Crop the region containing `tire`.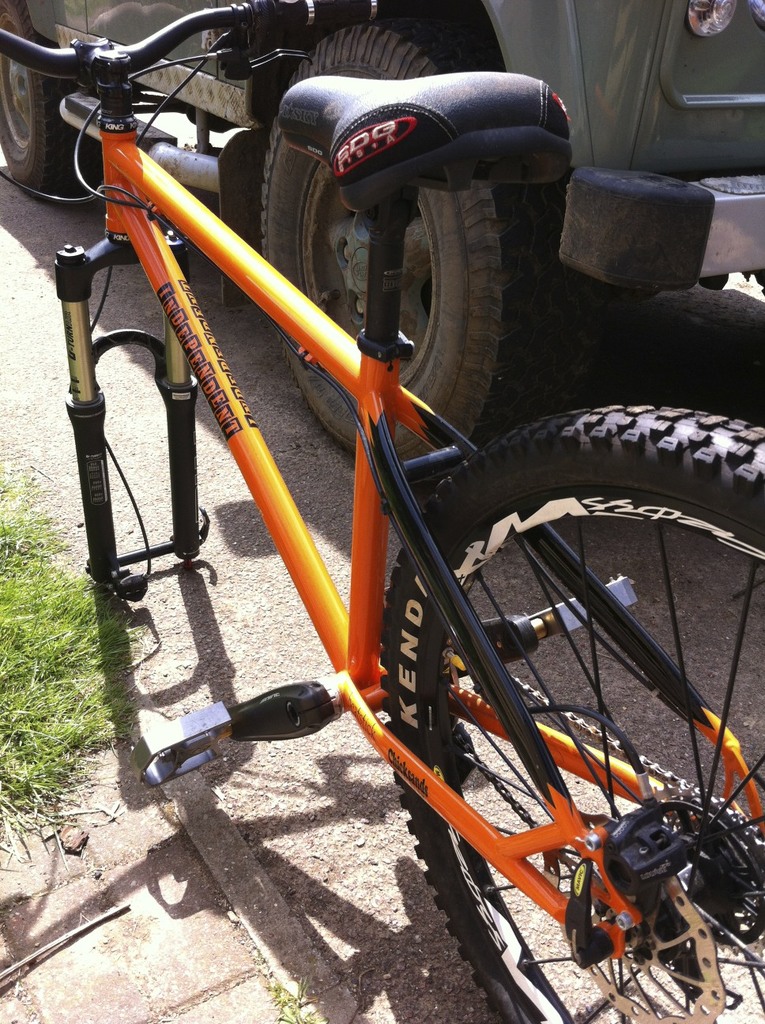
Crop region: BBox(381, 404, 762, 1023).
